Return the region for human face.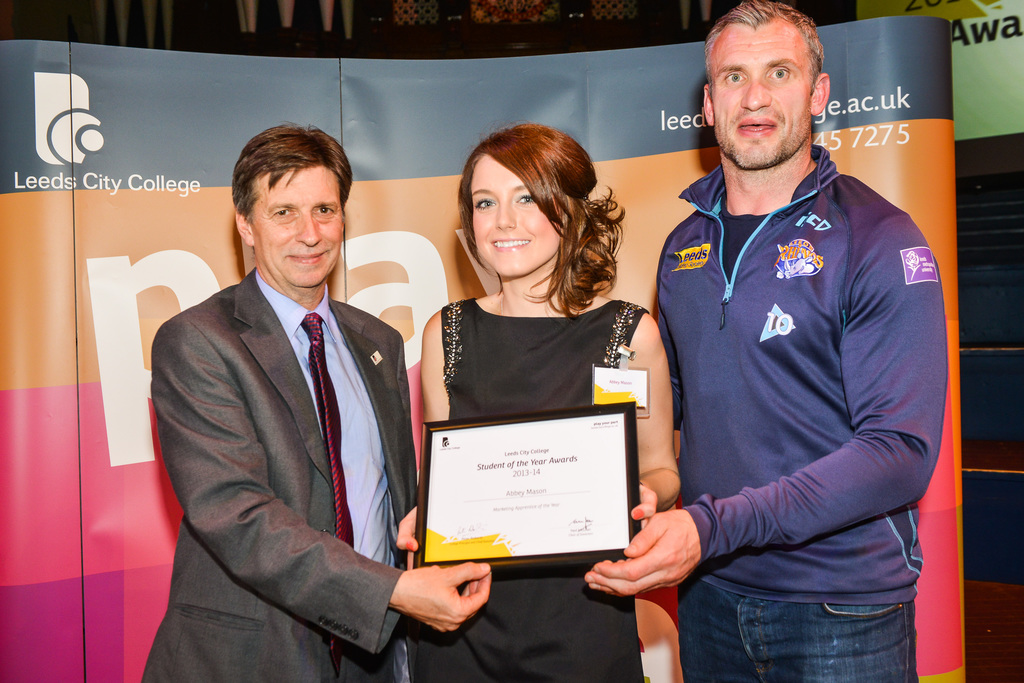
box(707, 22, 809, 163).
